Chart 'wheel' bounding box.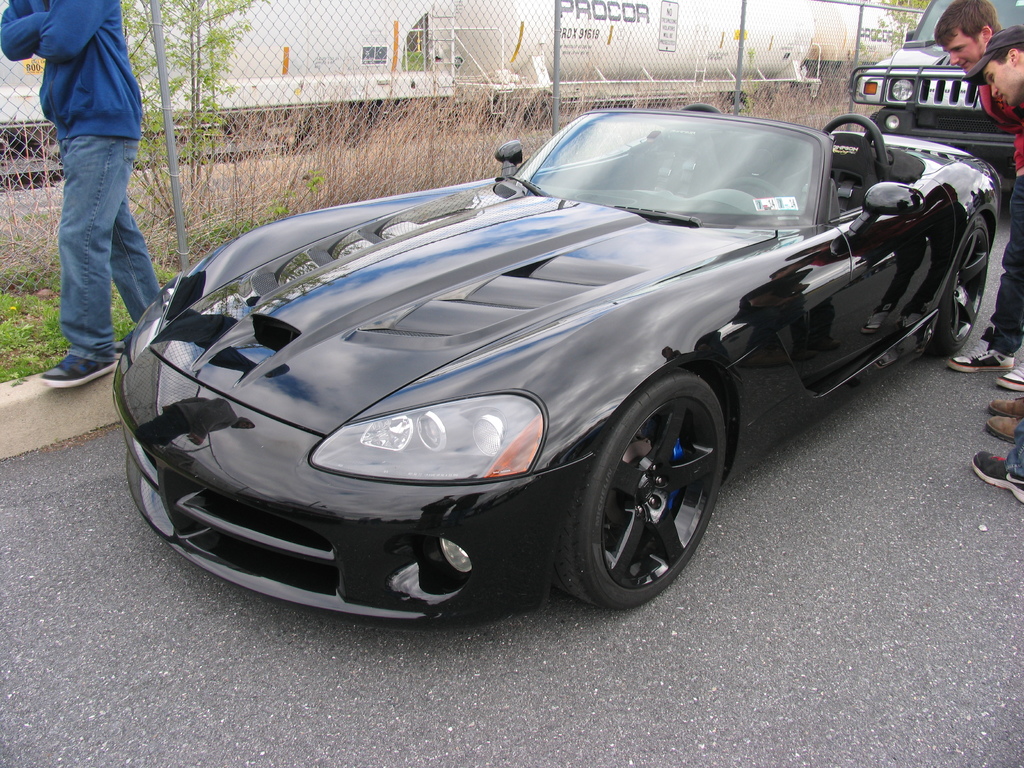
Charted: [557,358,723,609].
